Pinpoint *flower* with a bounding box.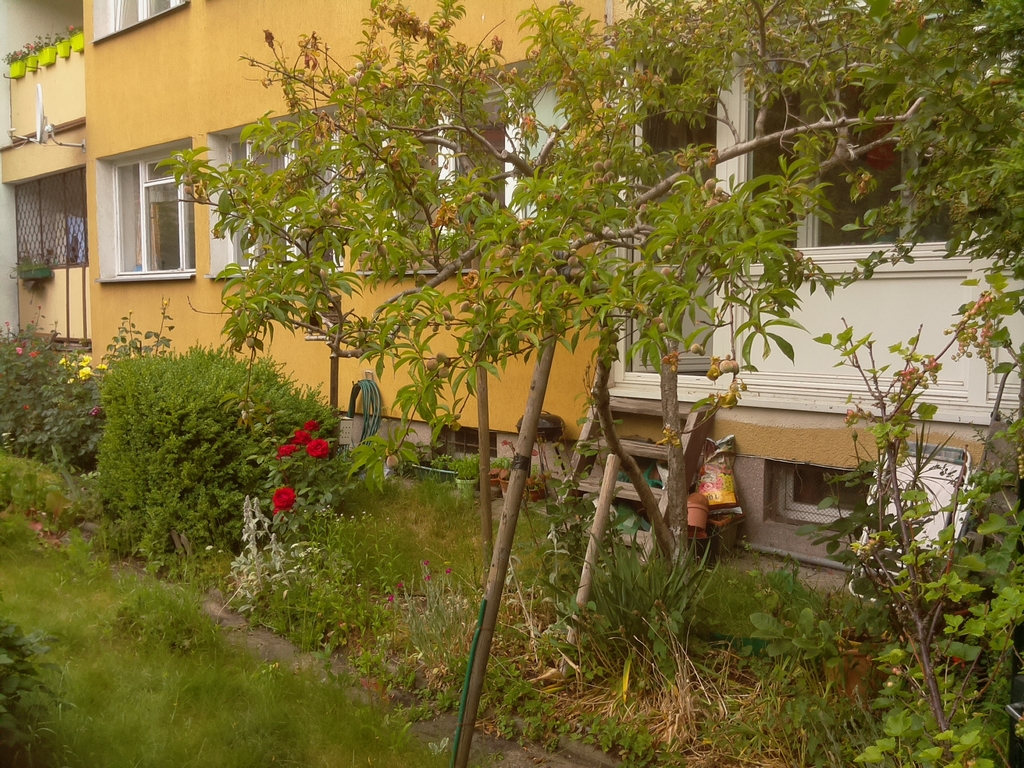
<box>304,437,334,458</box>.
